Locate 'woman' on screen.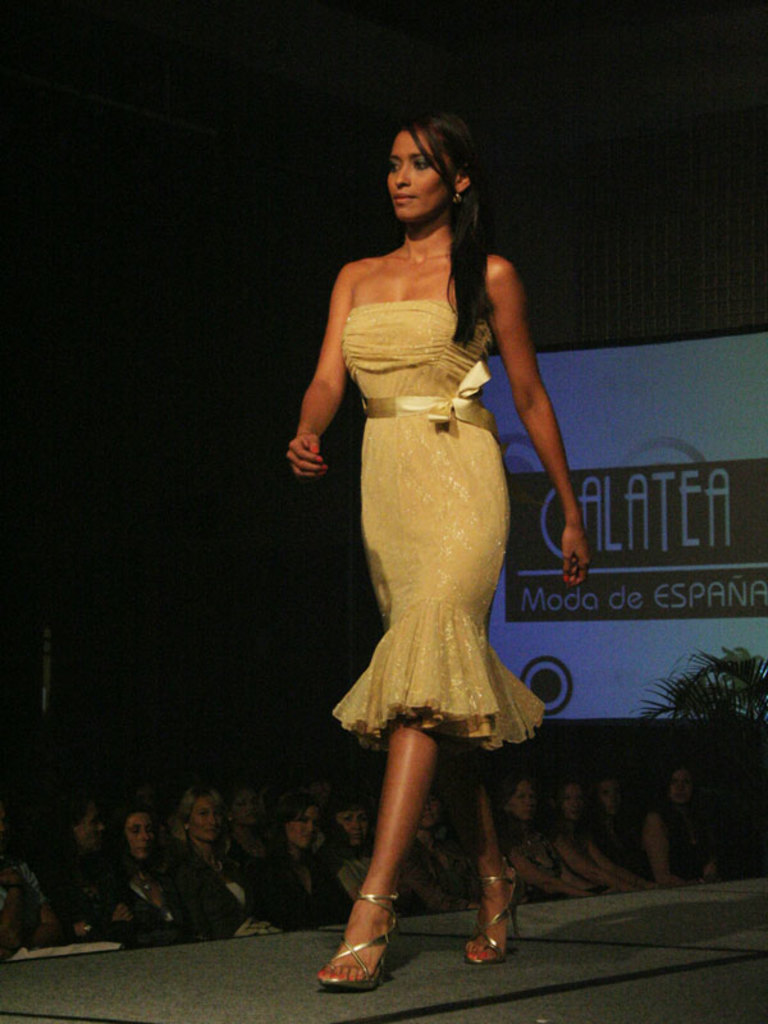
On screen at bbox(498, 777, 596, 900).
